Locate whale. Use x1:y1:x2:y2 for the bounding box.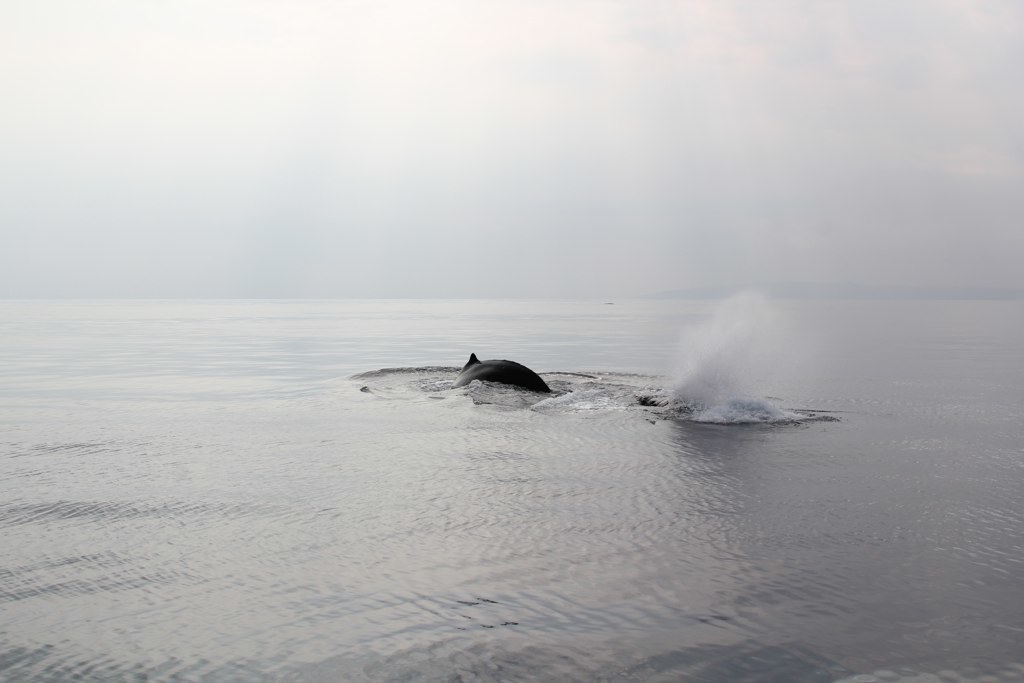
453:352:555:390.
